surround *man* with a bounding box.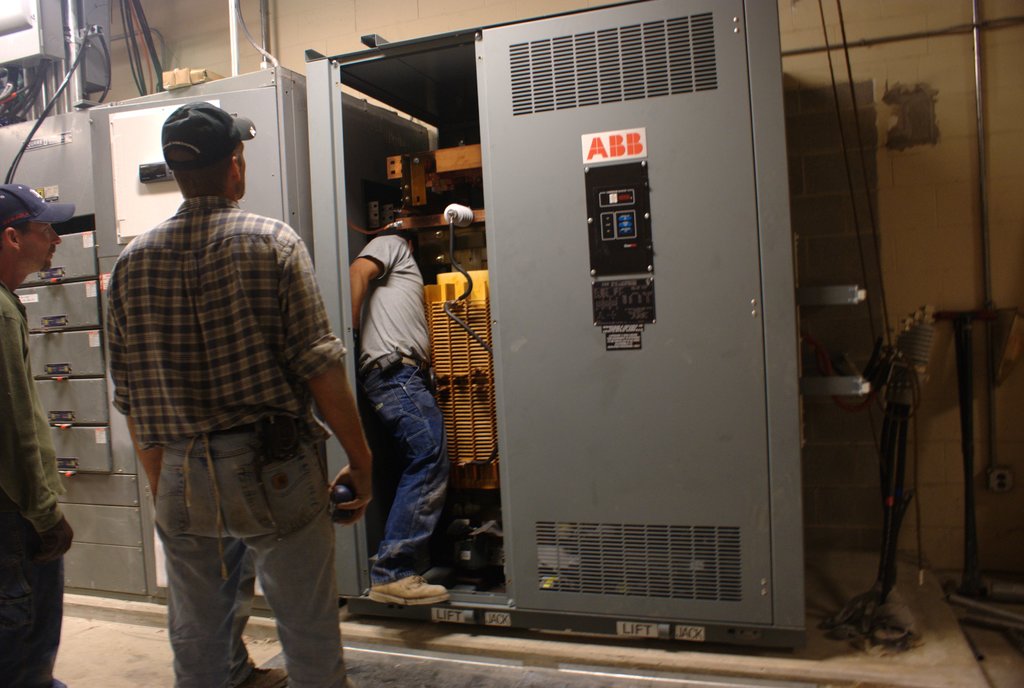
x1=81 y1=73 x2=344 y2=616.
